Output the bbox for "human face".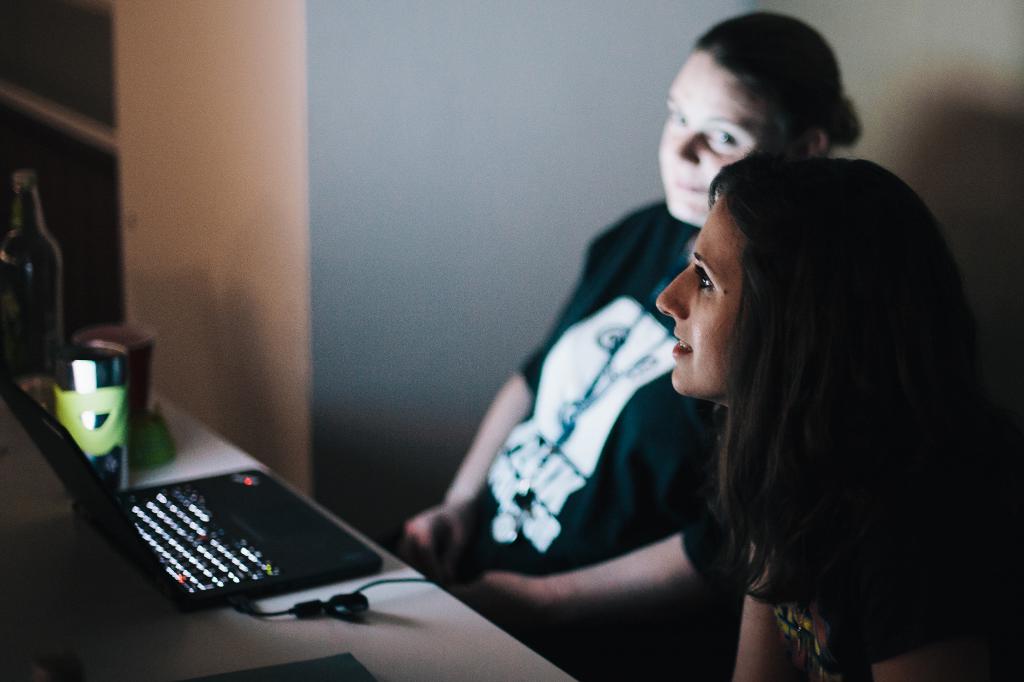
Rect(652, 57, 767, 214).
